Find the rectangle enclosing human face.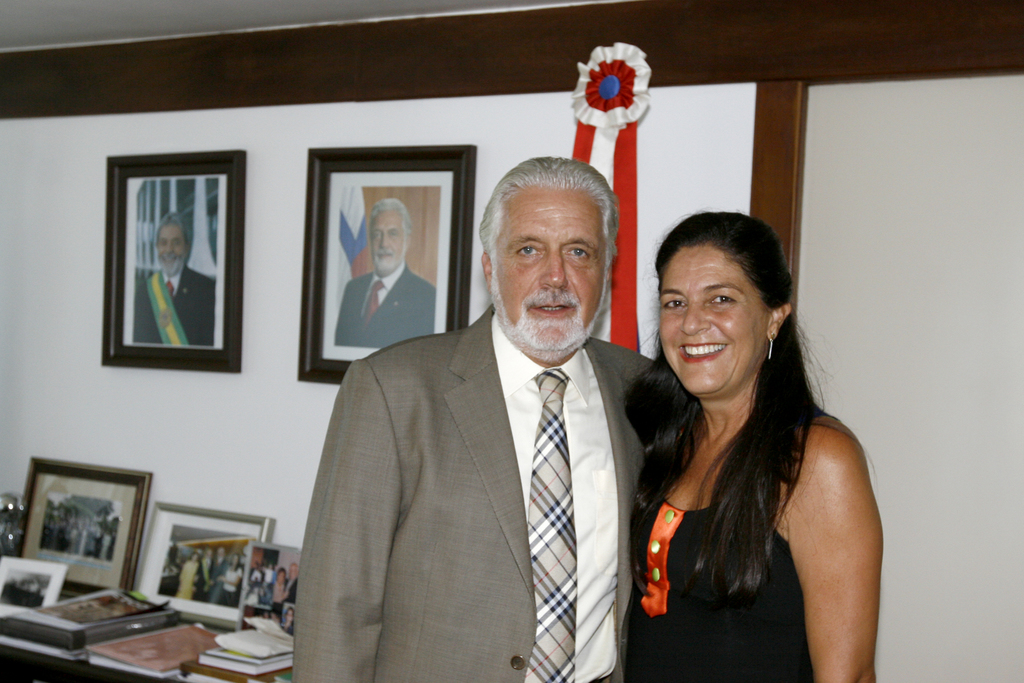
[x1=490, y1=183, x2=609, y2=357].
